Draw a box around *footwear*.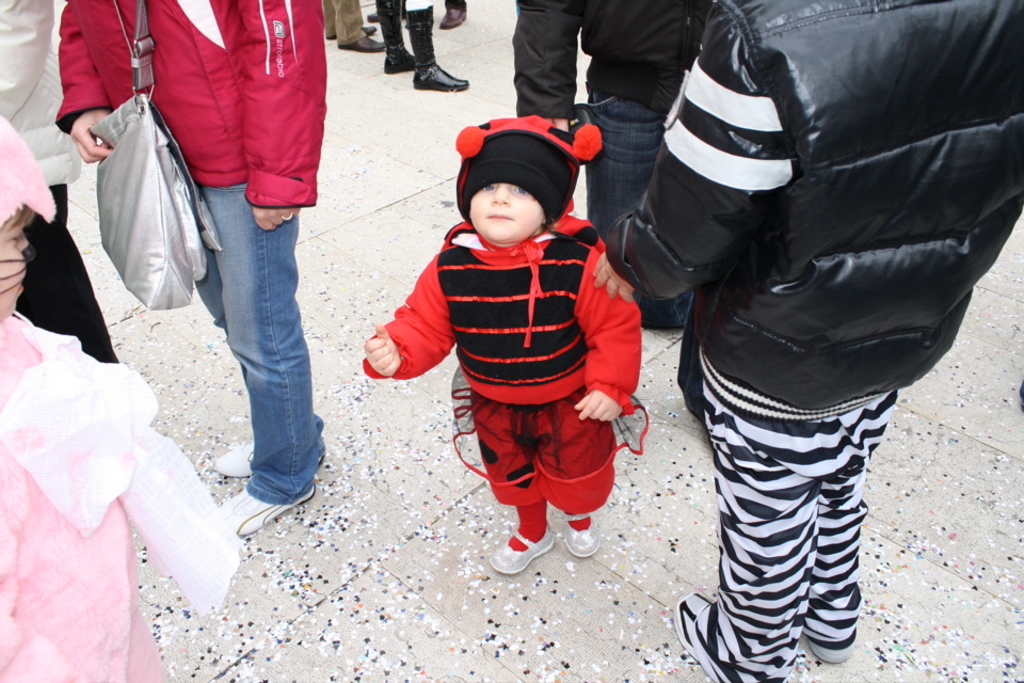
383:0:421:75.
